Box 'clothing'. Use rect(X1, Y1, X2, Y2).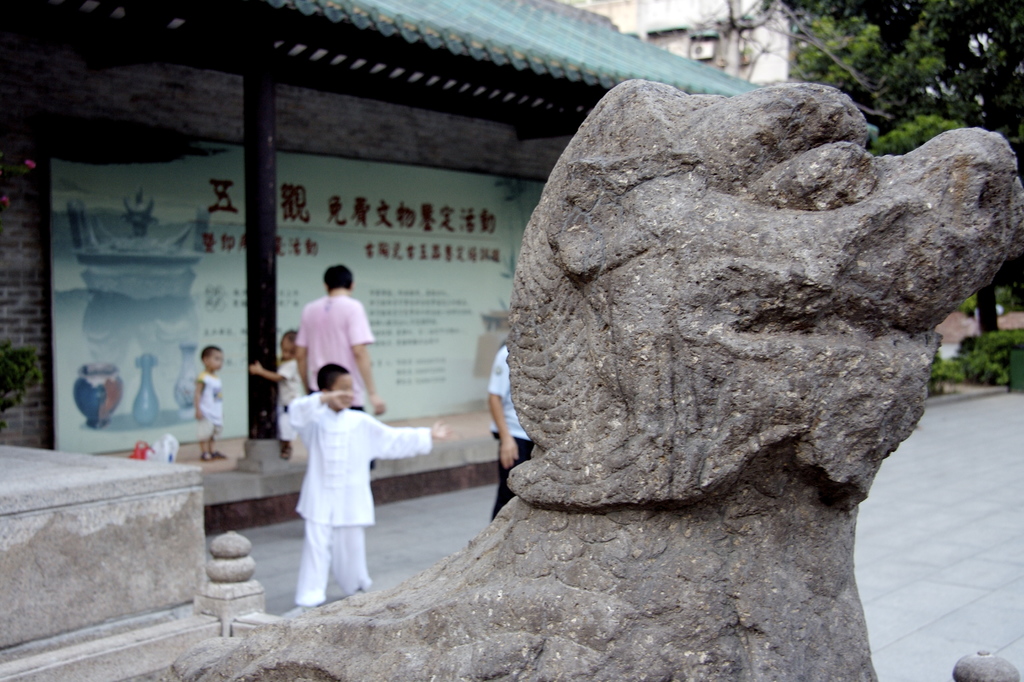
rect(292, 403, 429, 603).
